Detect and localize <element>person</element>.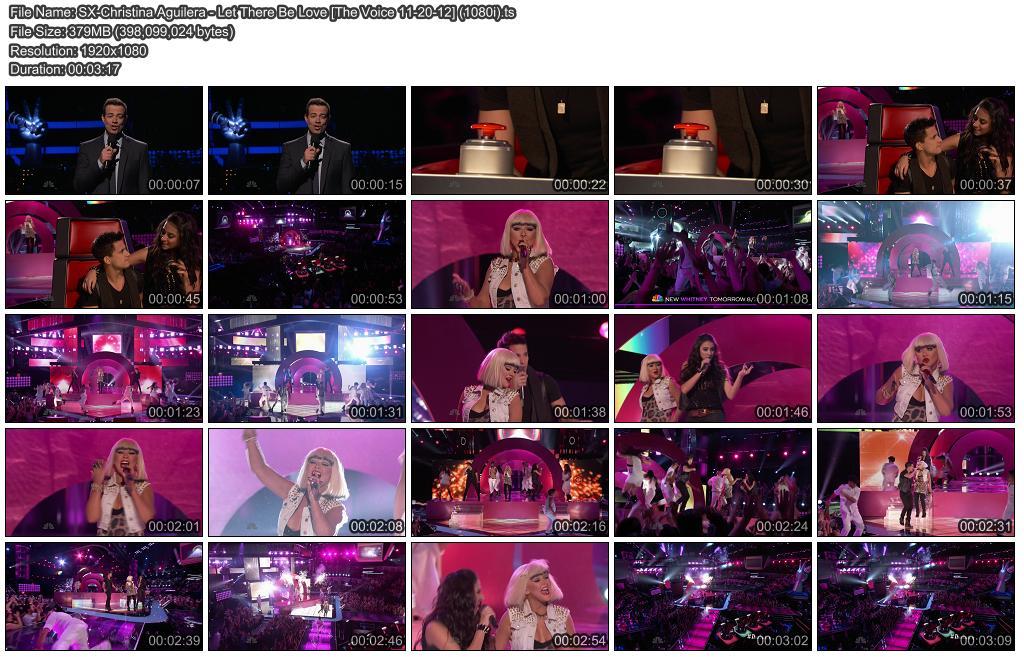
Localized at (left=975, top=262, right=991, bottom=293).
